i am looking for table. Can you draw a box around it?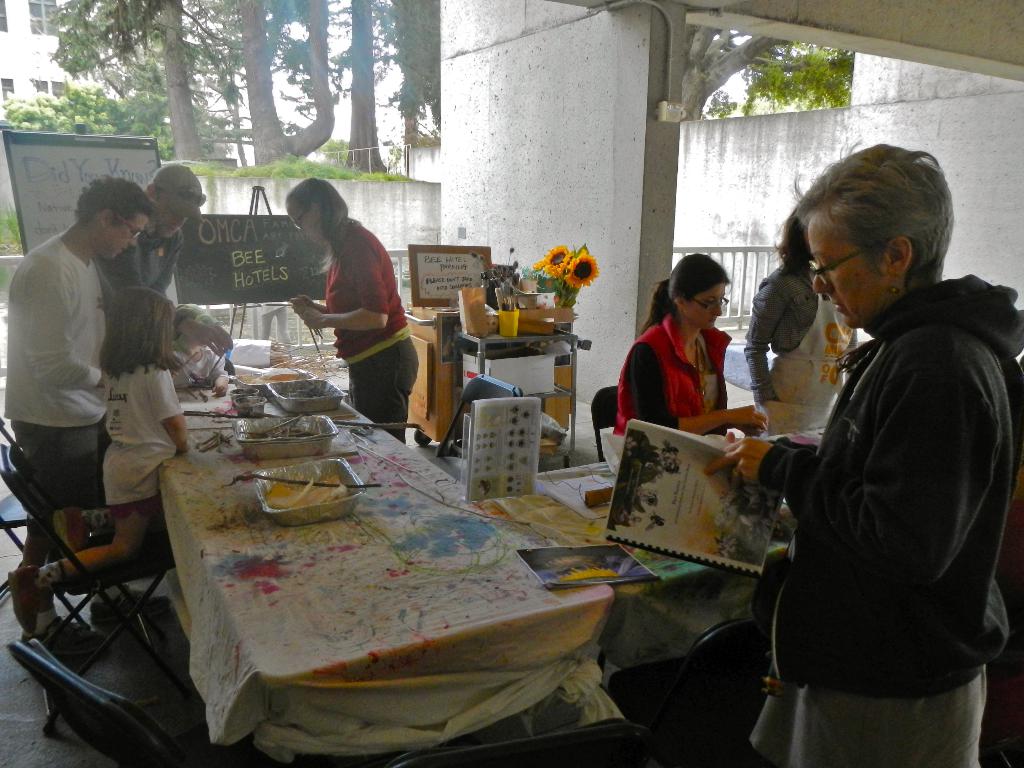
Sure, the bounding box is box=[536, 426, 820, 669].
